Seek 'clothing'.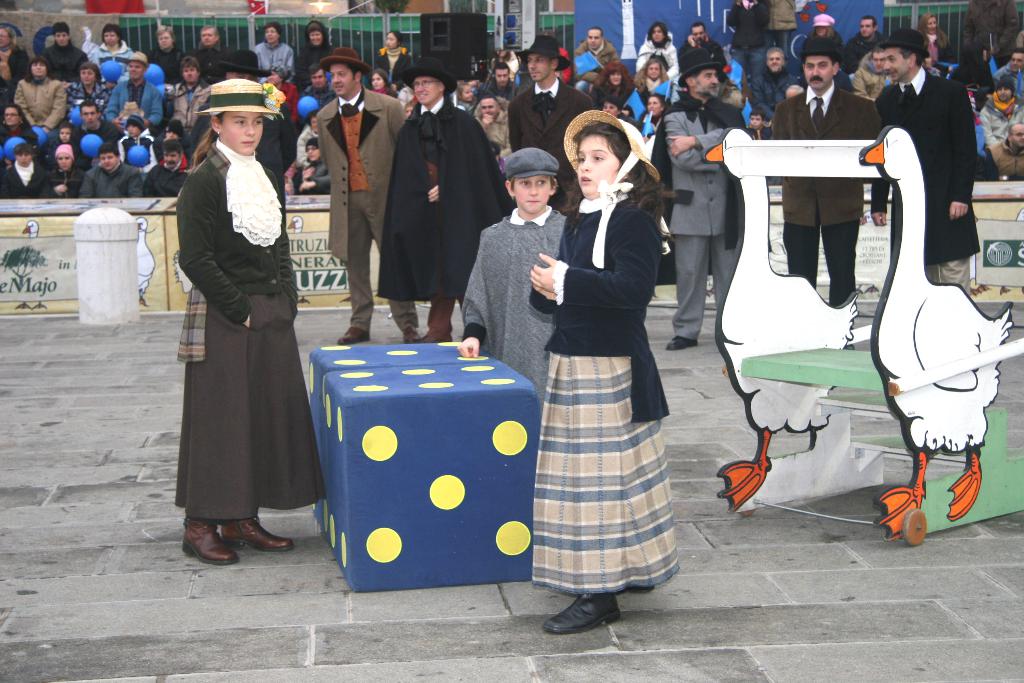
rect(503, 85, 594, 205).
